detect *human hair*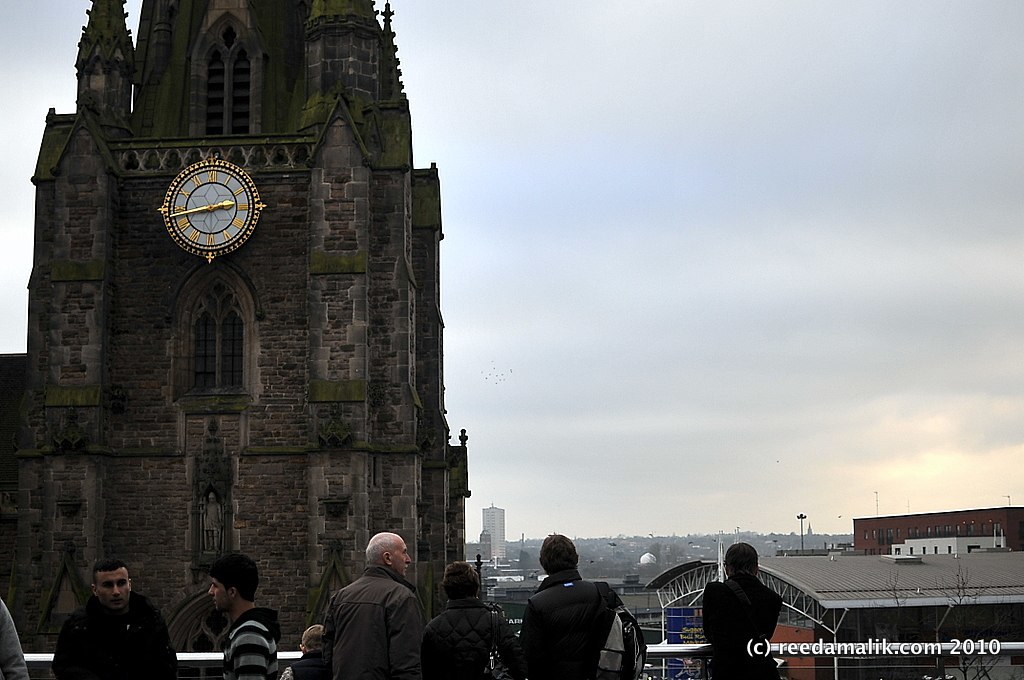
[91,559,126,590]
